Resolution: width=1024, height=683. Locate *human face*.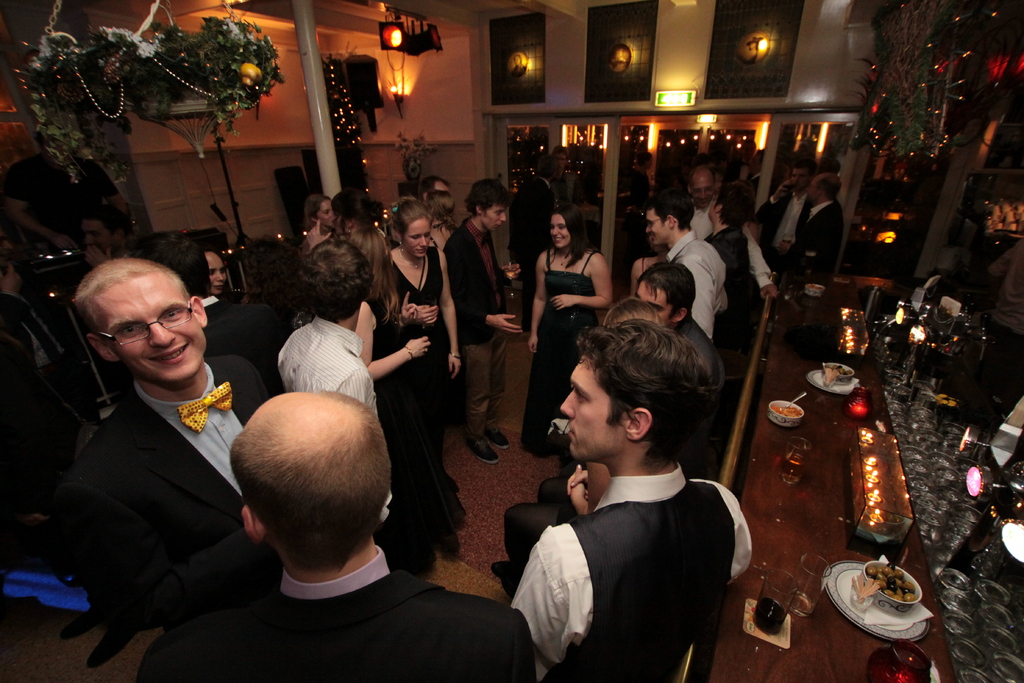
BBox(641, 208, 680, 243).
